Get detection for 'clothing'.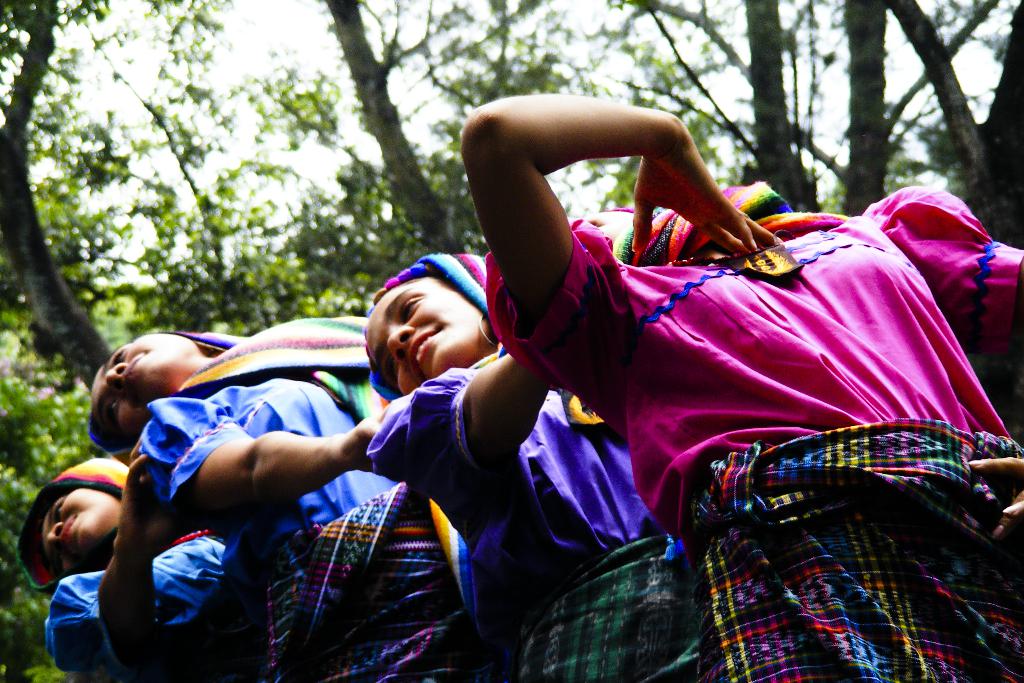
Detection: 365,355,703,682.
